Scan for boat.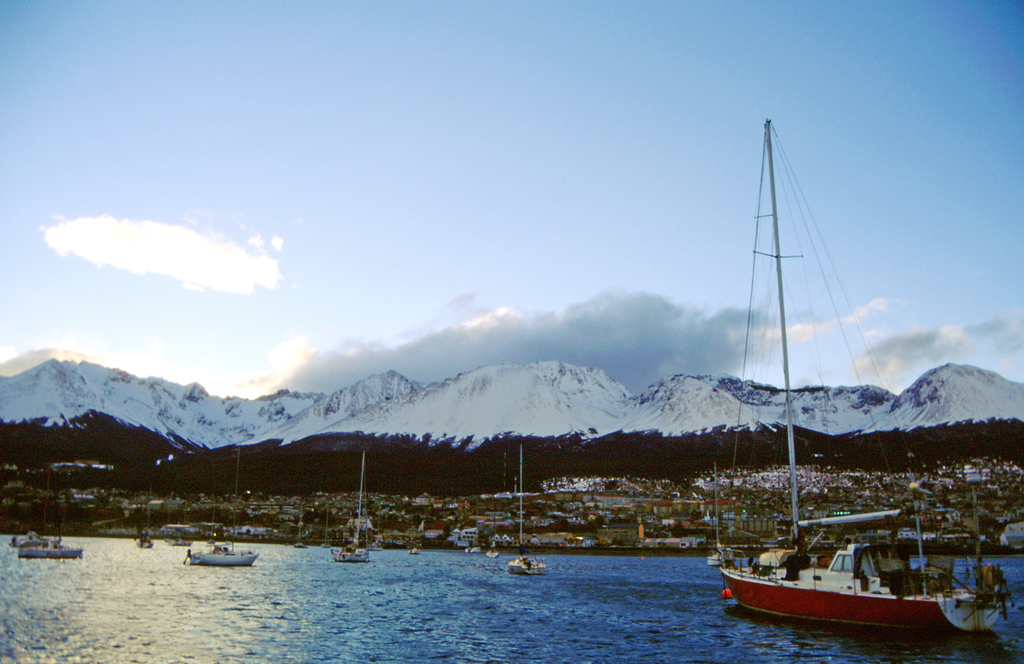
Scan result: <region>16, 531, 44, 542</region>.
